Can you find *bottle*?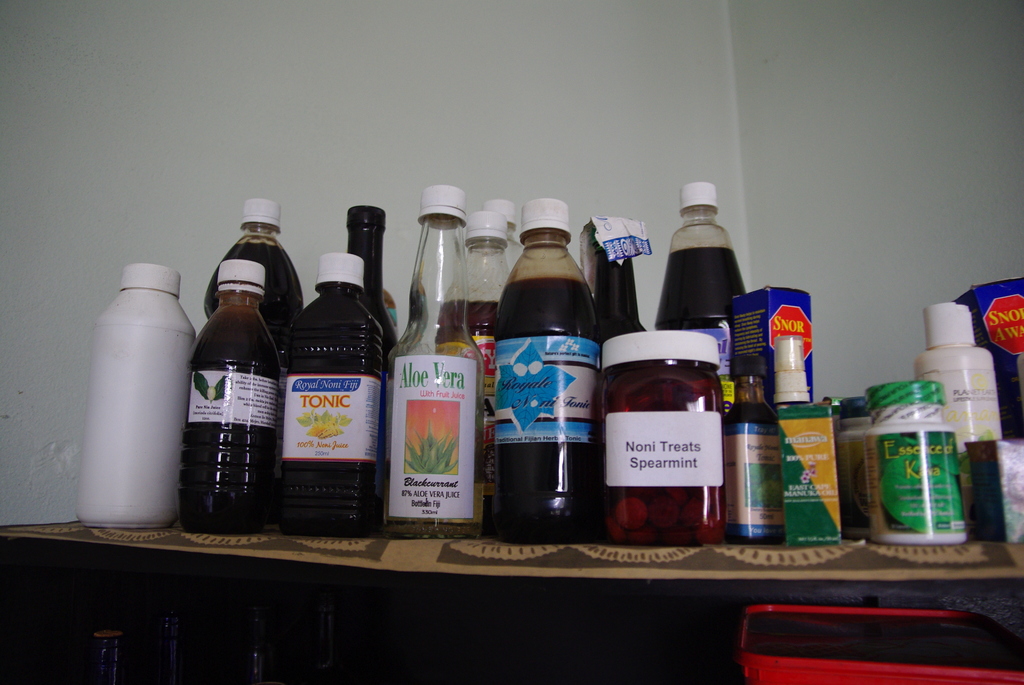
Yes, bounding box: rect(272, 252, 382, 537).
